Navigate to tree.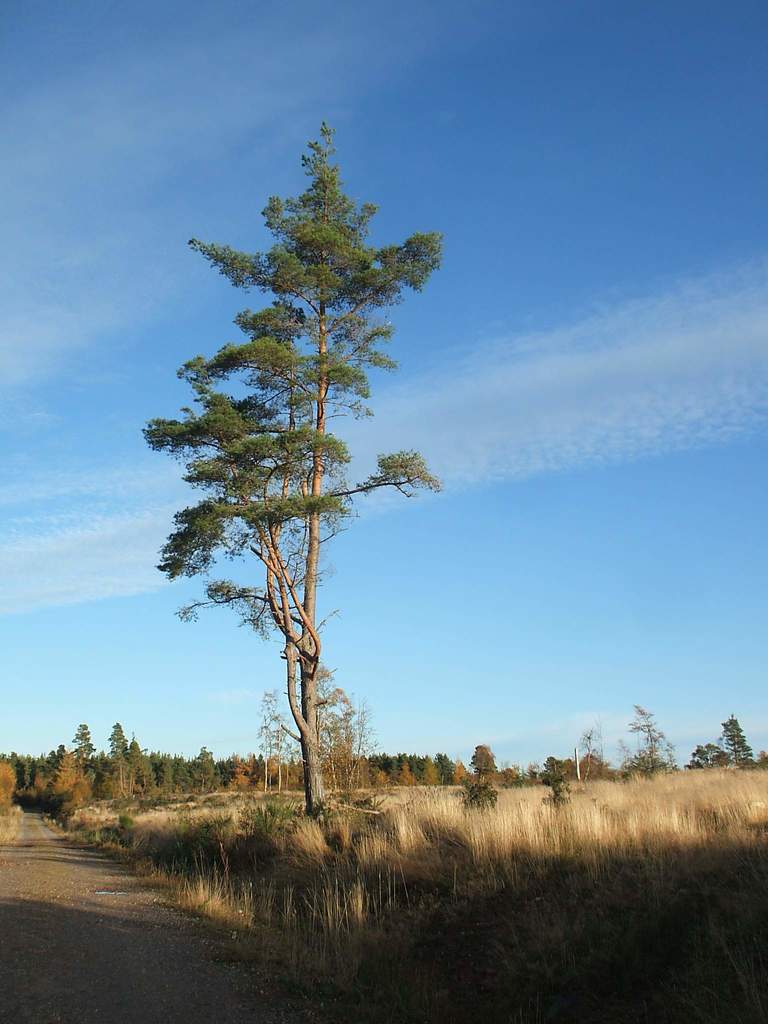
Navigation target: 254 659 383 796.
